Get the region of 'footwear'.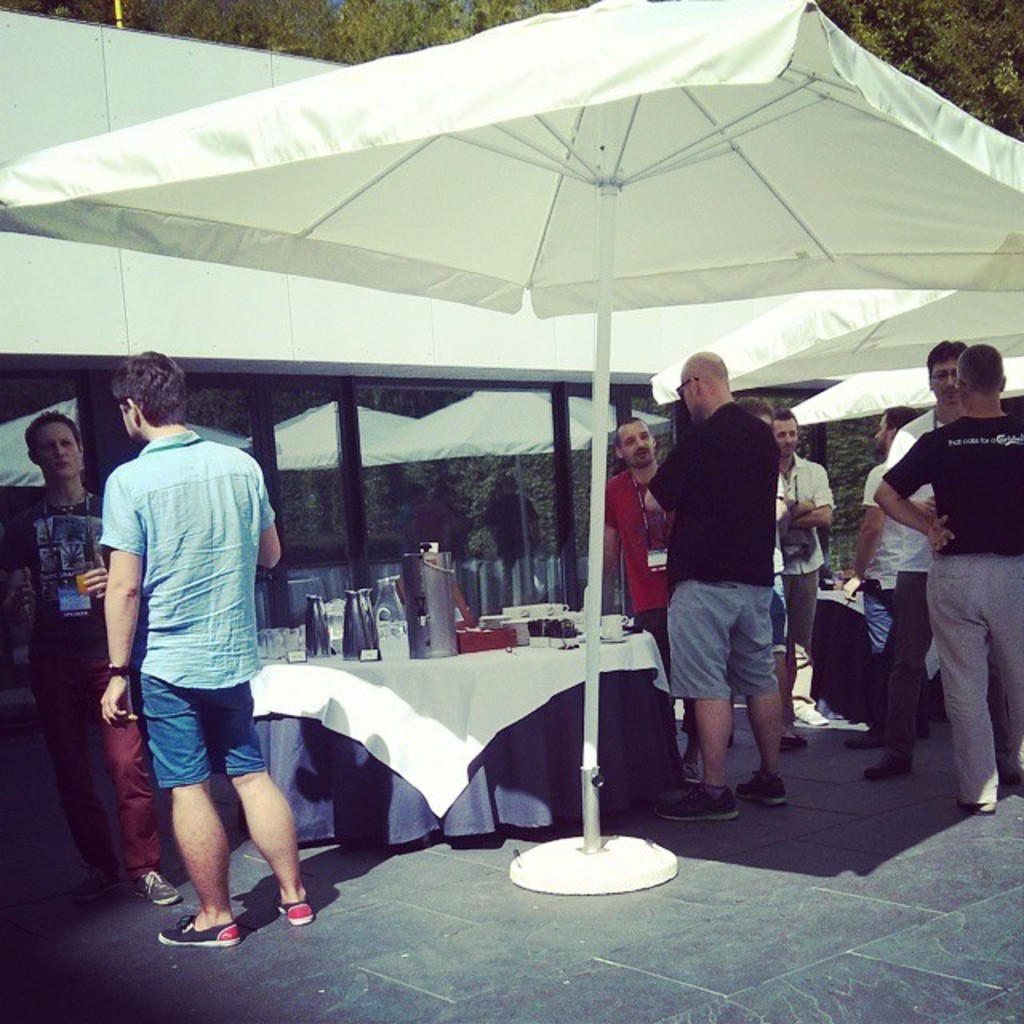
region(125, 877, 182, 910).
